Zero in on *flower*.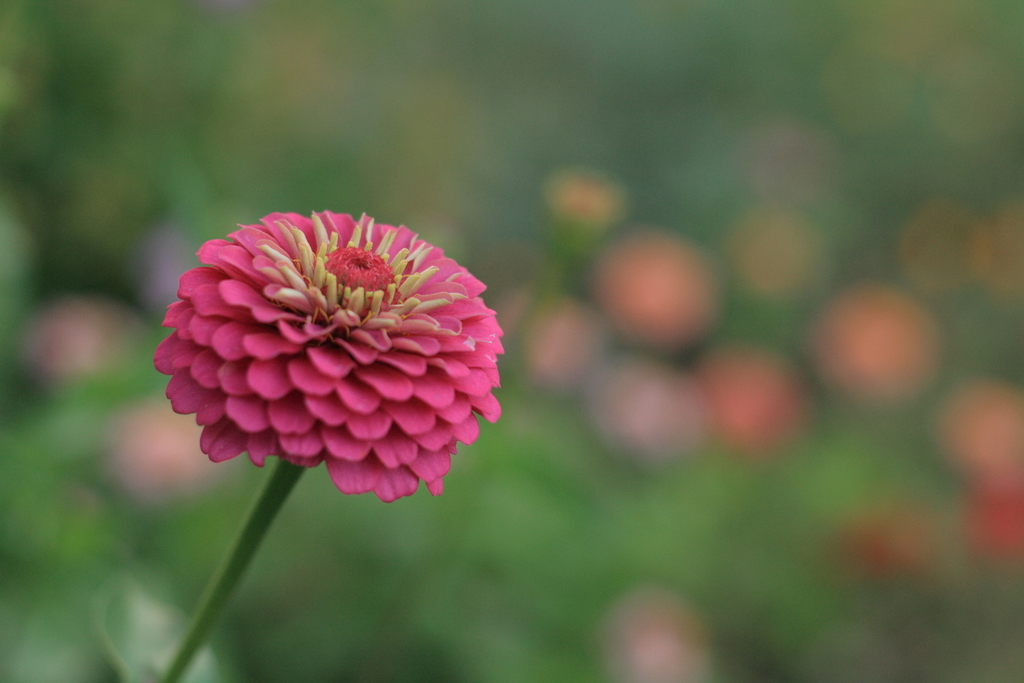
Zeroed in: [x1=596, y1=362, x2=705, y2=461].
